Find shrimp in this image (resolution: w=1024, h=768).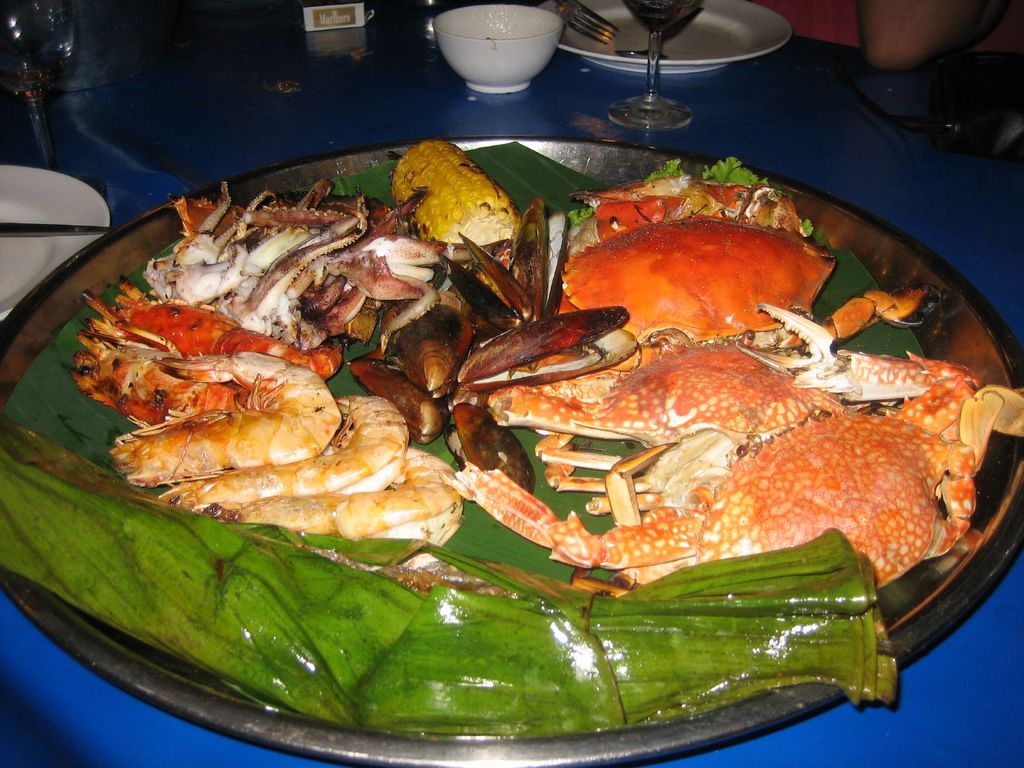
bbox(106, 351, 348, 485).
